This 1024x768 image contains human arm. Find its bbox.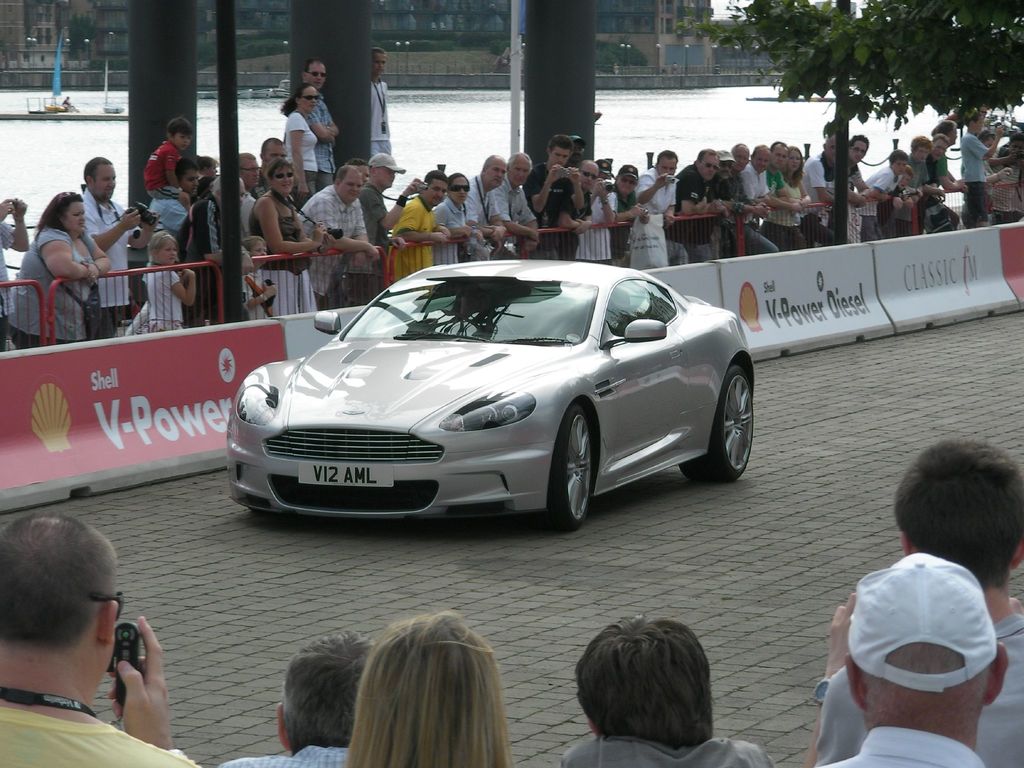
796 596 862 767.
